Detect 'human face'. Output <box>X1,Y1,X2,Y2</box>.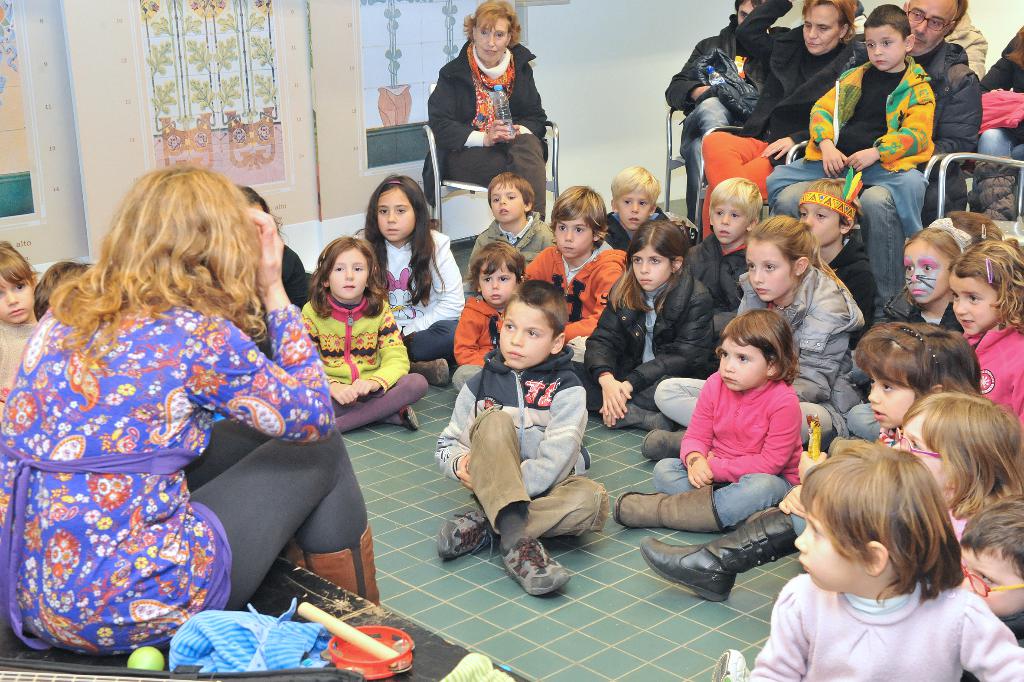
<box>0,269,31,326</box>.
